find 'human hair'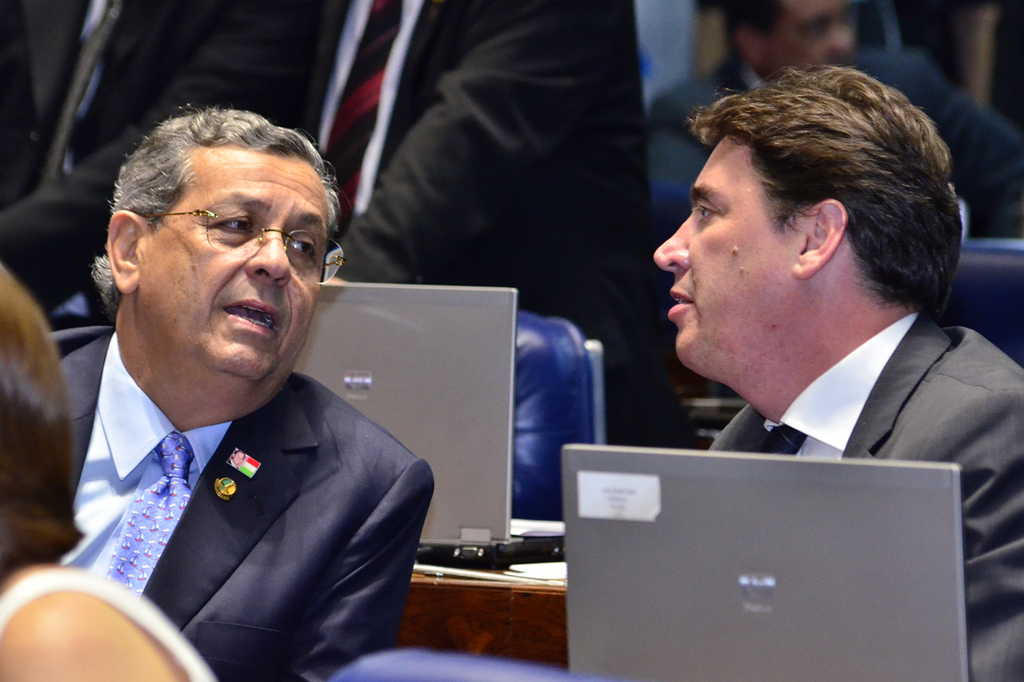
<bbox>103, 92, 339, 358</bbox>
